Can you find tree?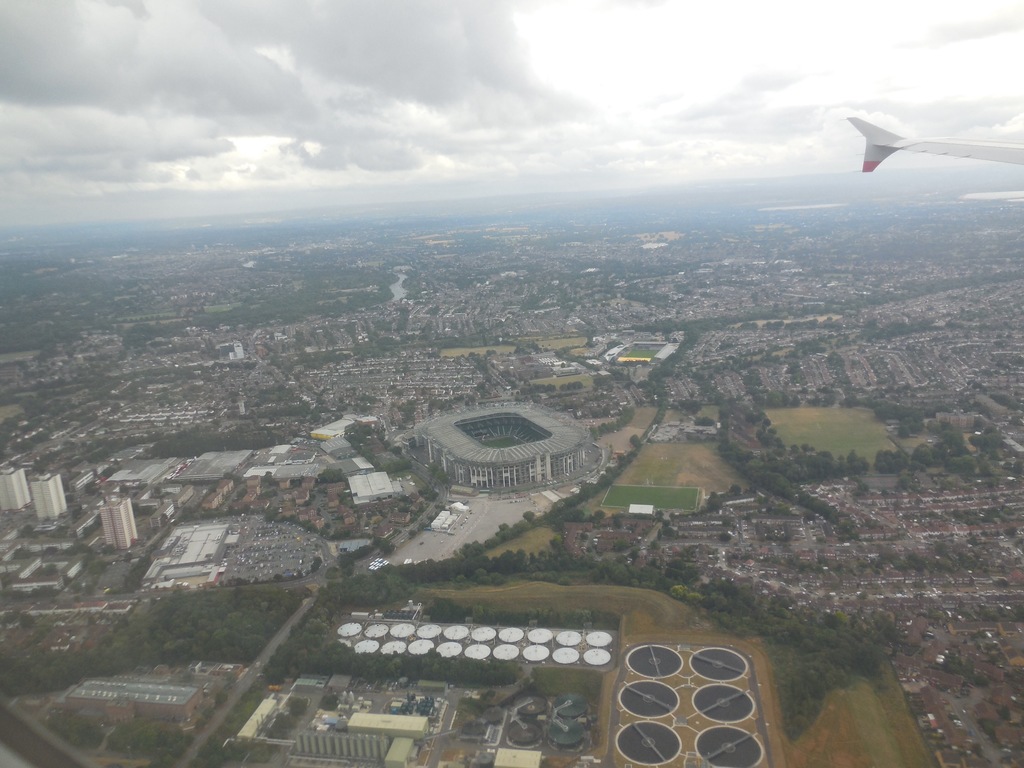
Yes, bounding box: crop(0, 529, 915, 742).
